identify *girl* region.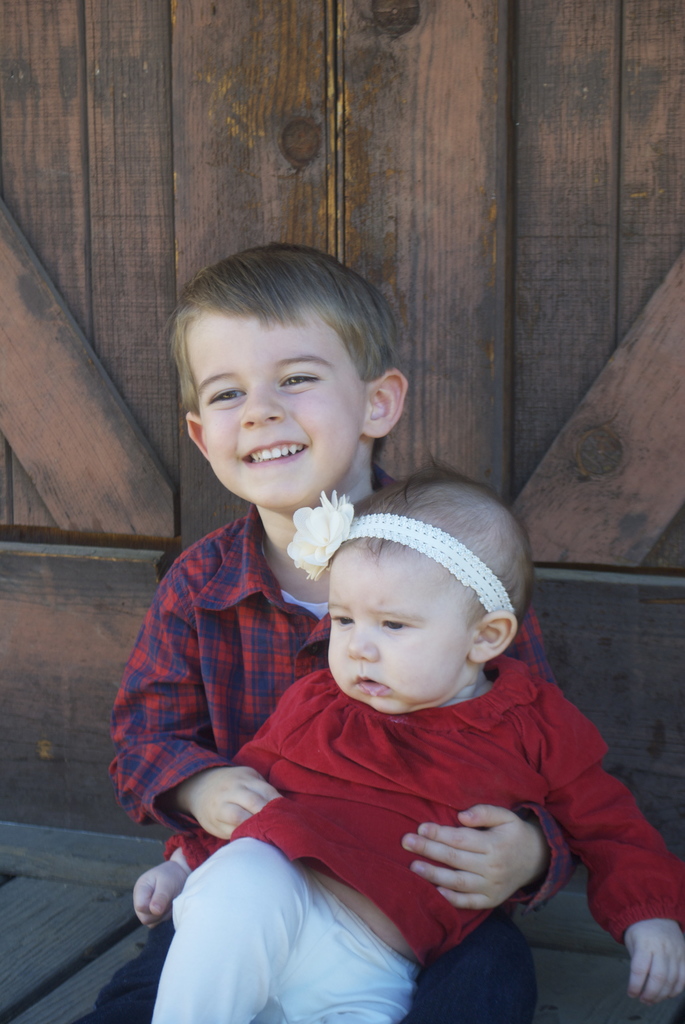
Region: [x1=136, y1=453, x2=684, y2=1023].
